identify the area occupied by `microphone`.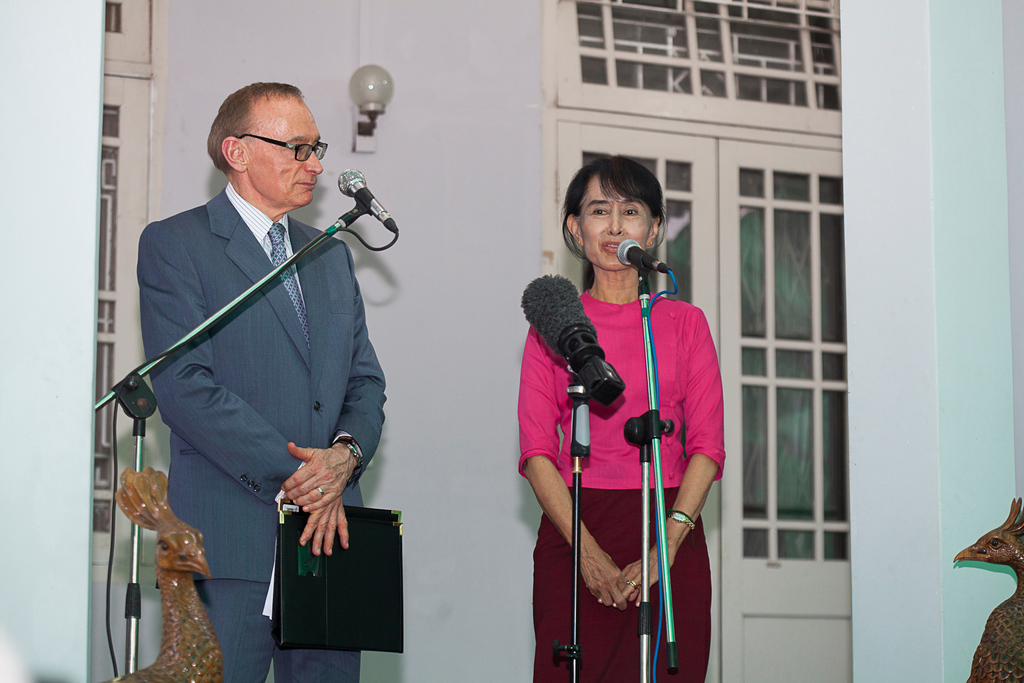
Area: [618,240,675,273].
